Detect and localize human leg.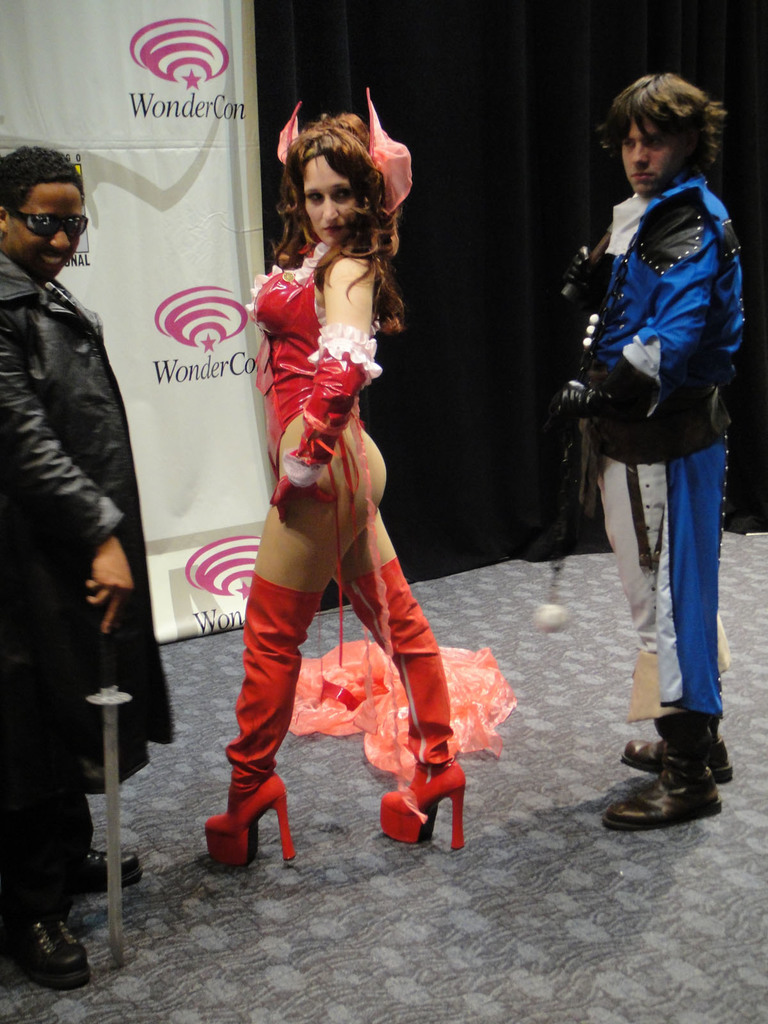
Localized at 599/400/735/839.
